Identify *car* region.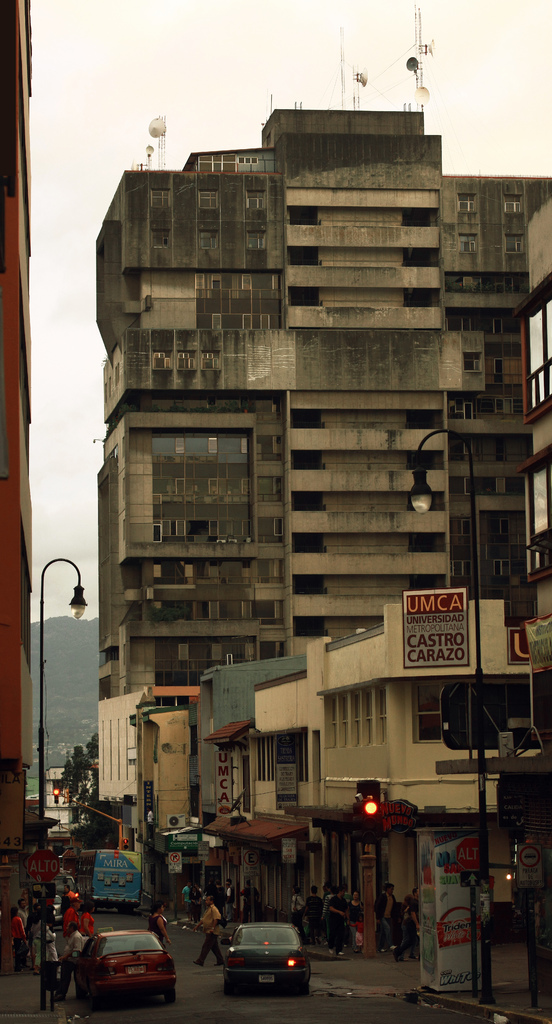
Region: [left=207, top=924, right=312, bottom=995].
